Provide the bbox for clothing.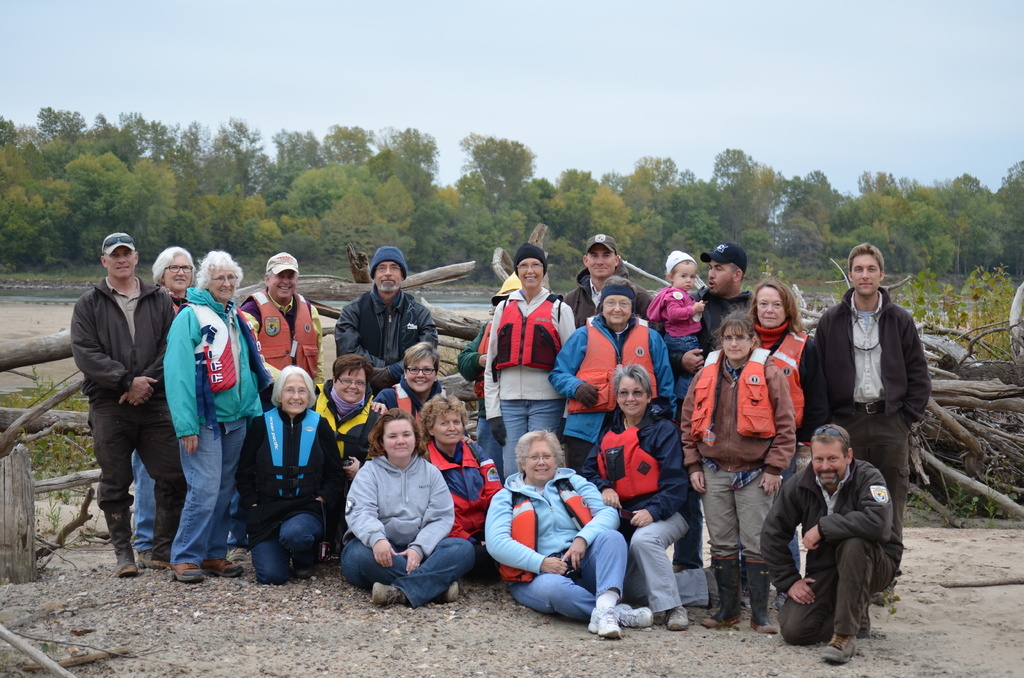
[816,280,929,533].
